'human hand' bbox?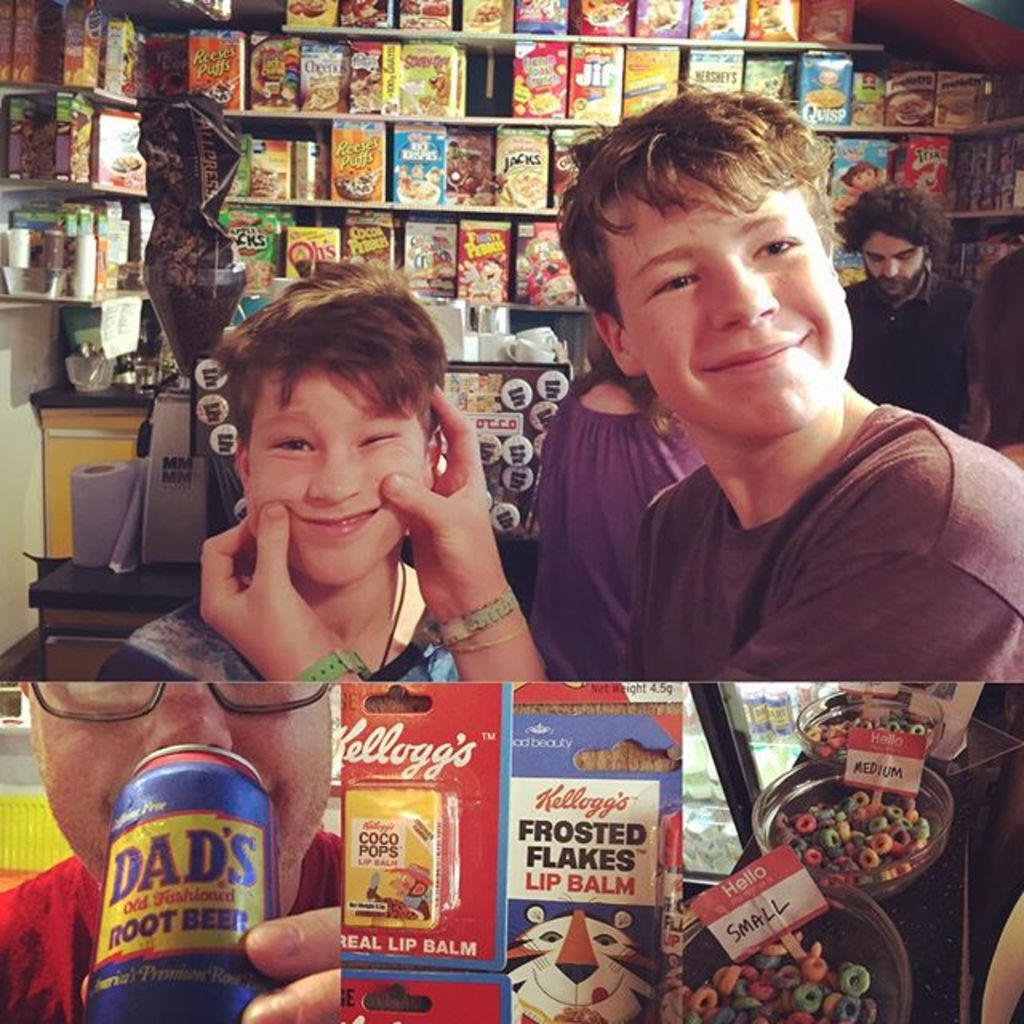
pyautogui.locateOnScreen(200, 501, 342, 683)
